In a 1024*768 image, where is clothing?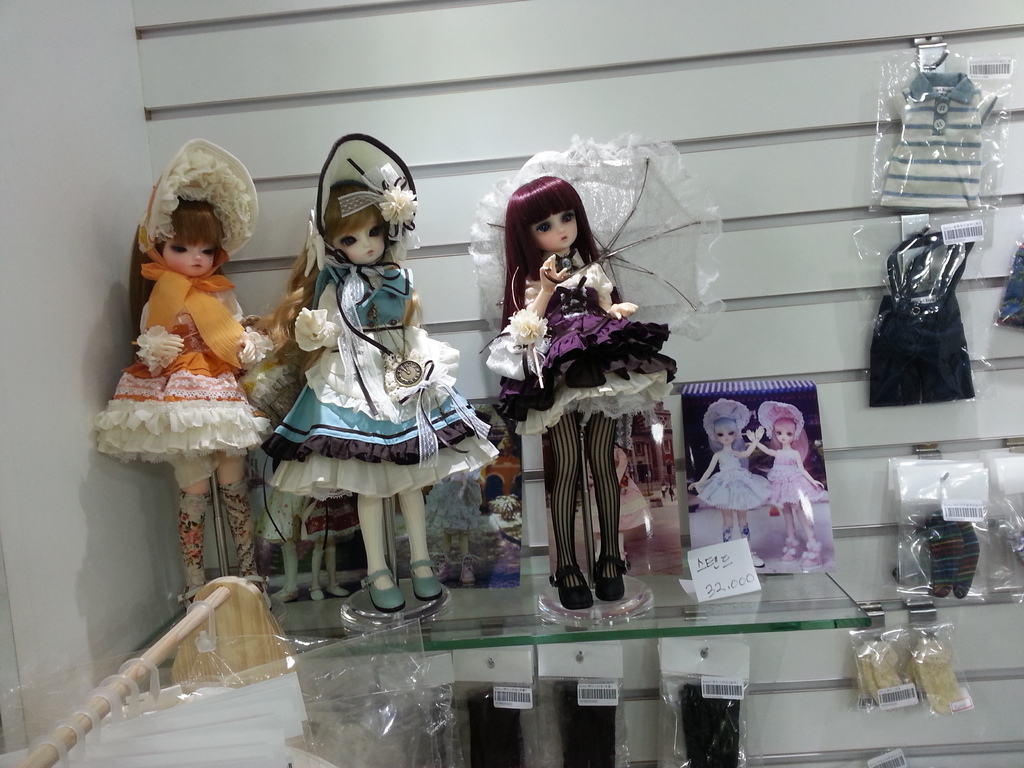
region(688, 437, 770, 528).
